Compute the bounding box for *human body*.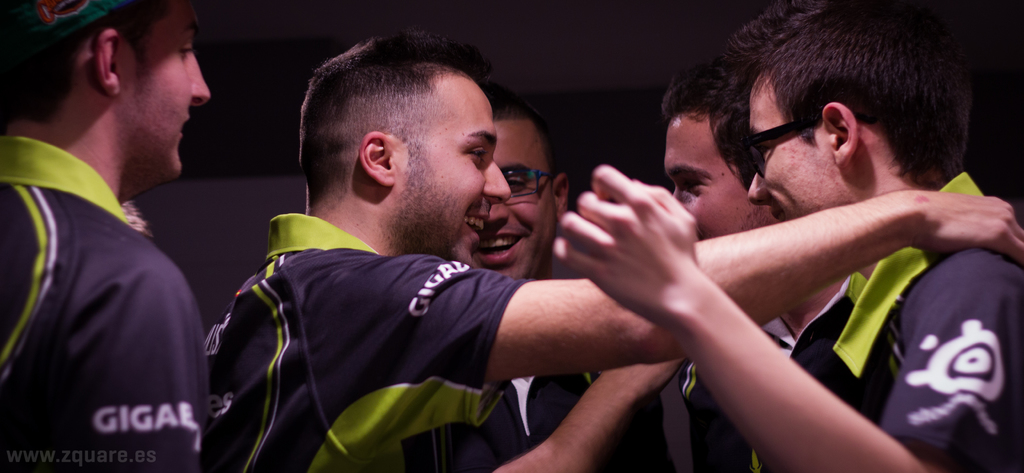
rect(546, 0, 1023, 472).
